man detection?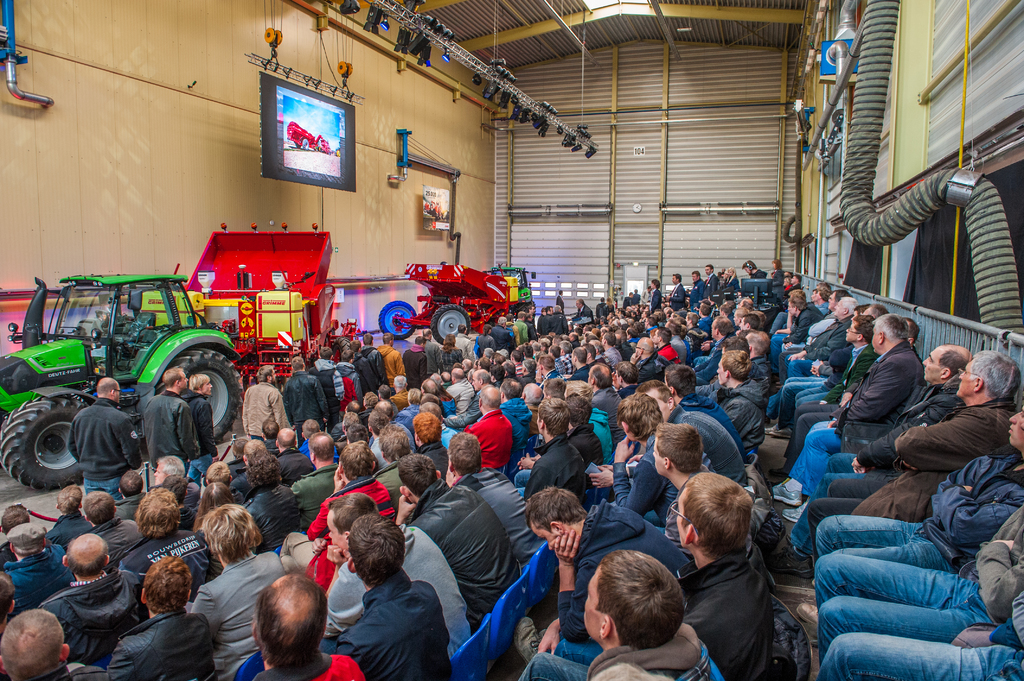
select_region(575, 349, 589, 378)
